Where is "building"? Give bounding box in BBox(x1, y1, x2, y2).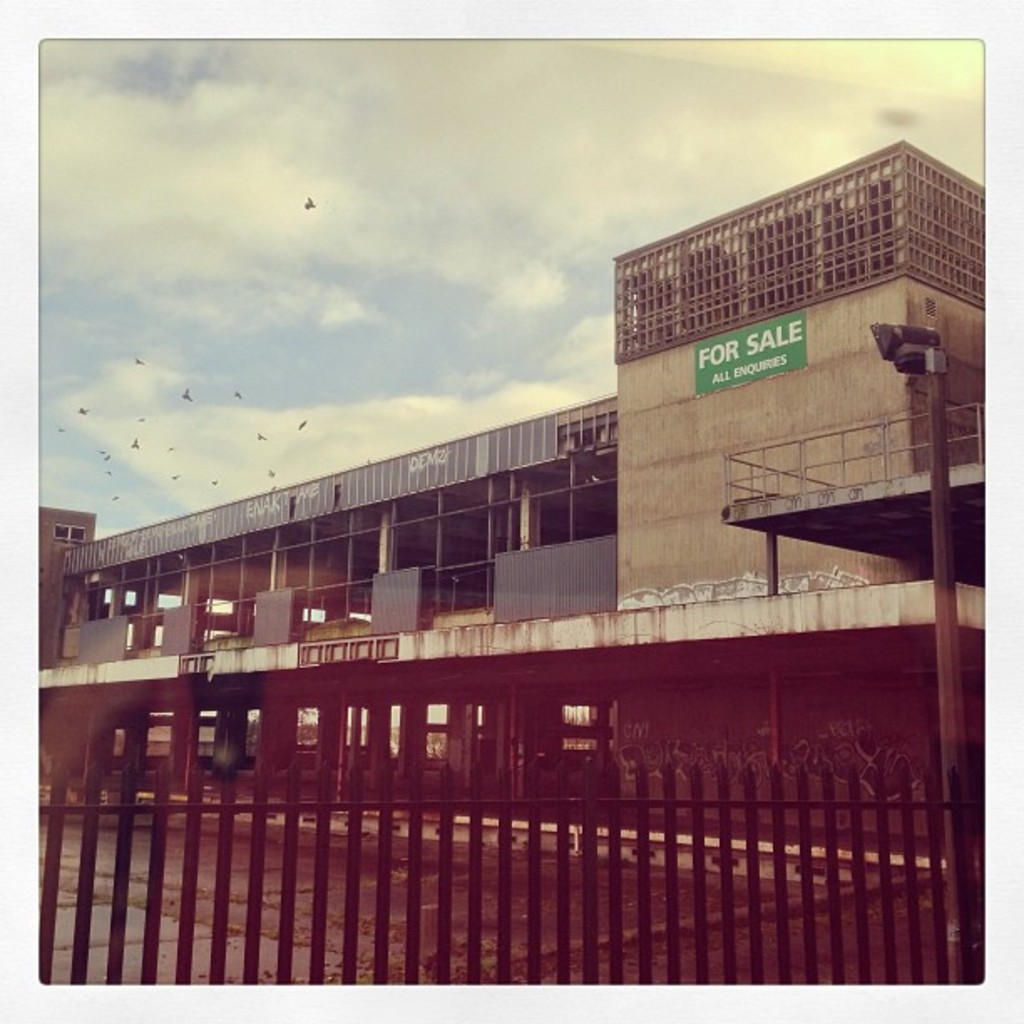
BBox(0, 137, 1014, 837).
